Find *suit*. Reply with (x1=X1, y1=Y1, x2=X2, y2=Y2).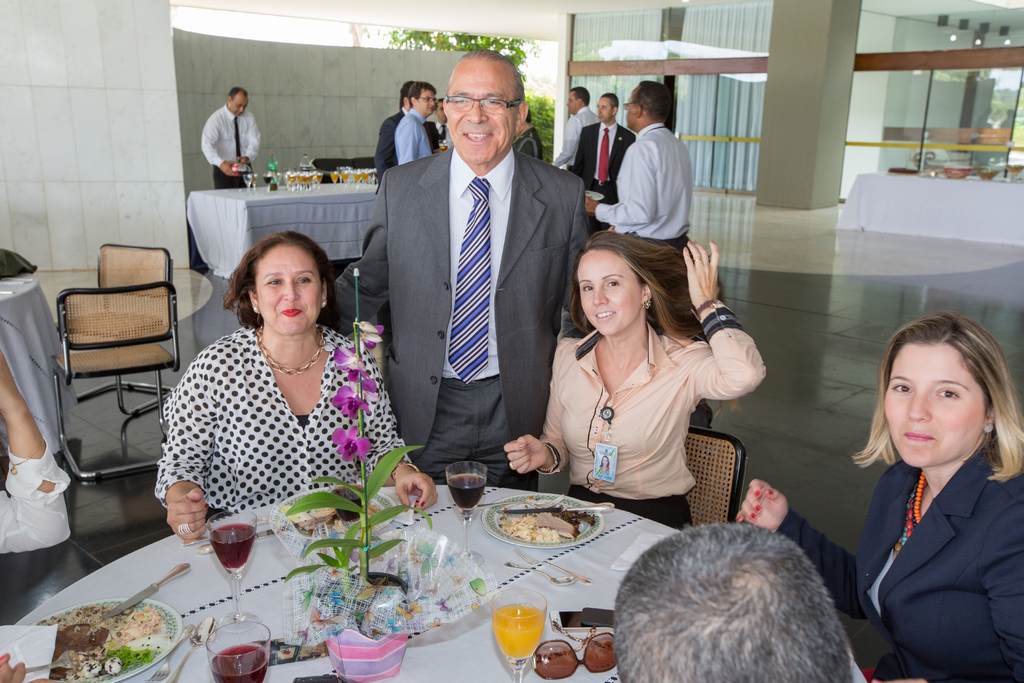
(x1=774, y1=439, x2=1023, y2=682).
